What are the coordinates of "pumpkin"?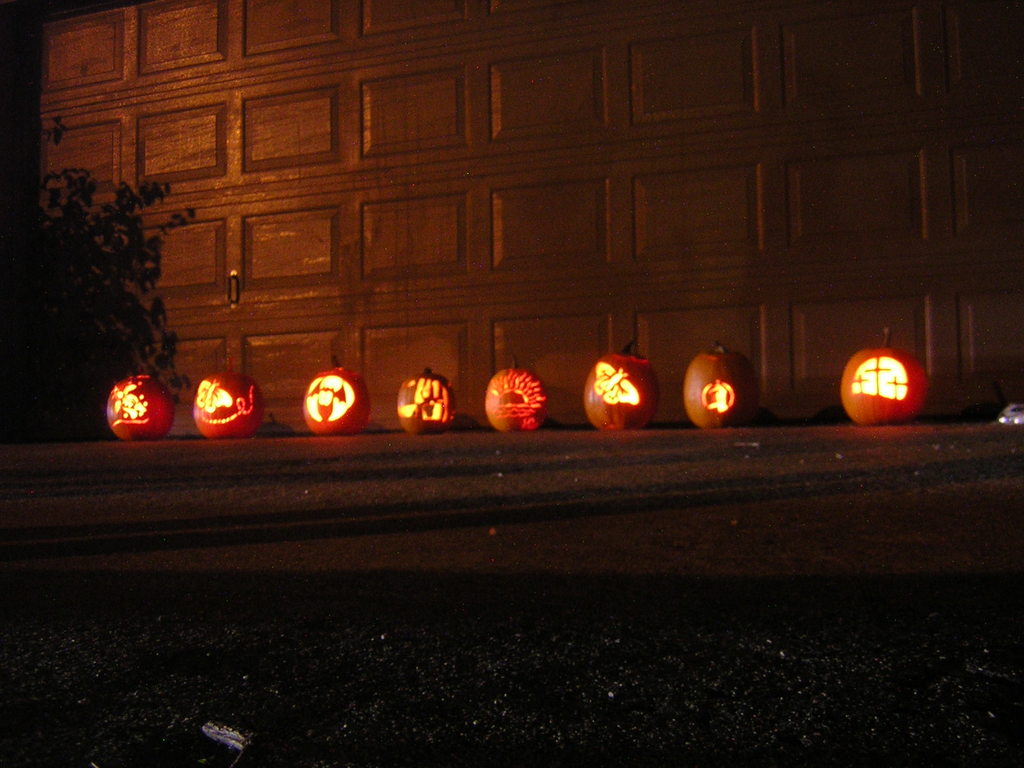
select_region(586, 339, 657, 436).
